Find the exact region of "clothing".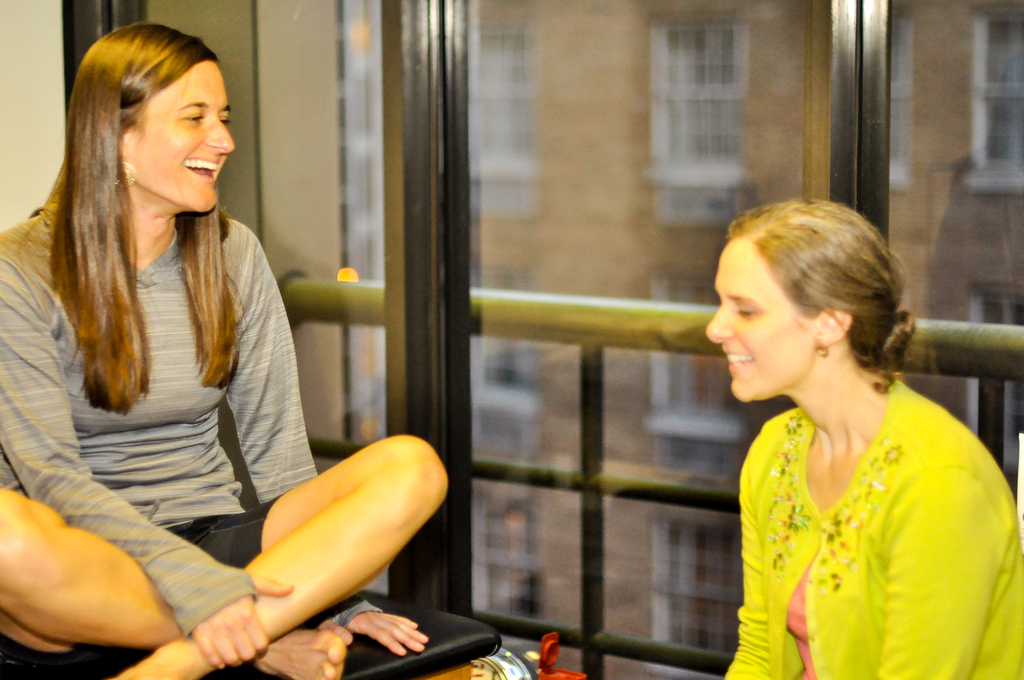
Exact region: box(742, 348, 992, 670).
